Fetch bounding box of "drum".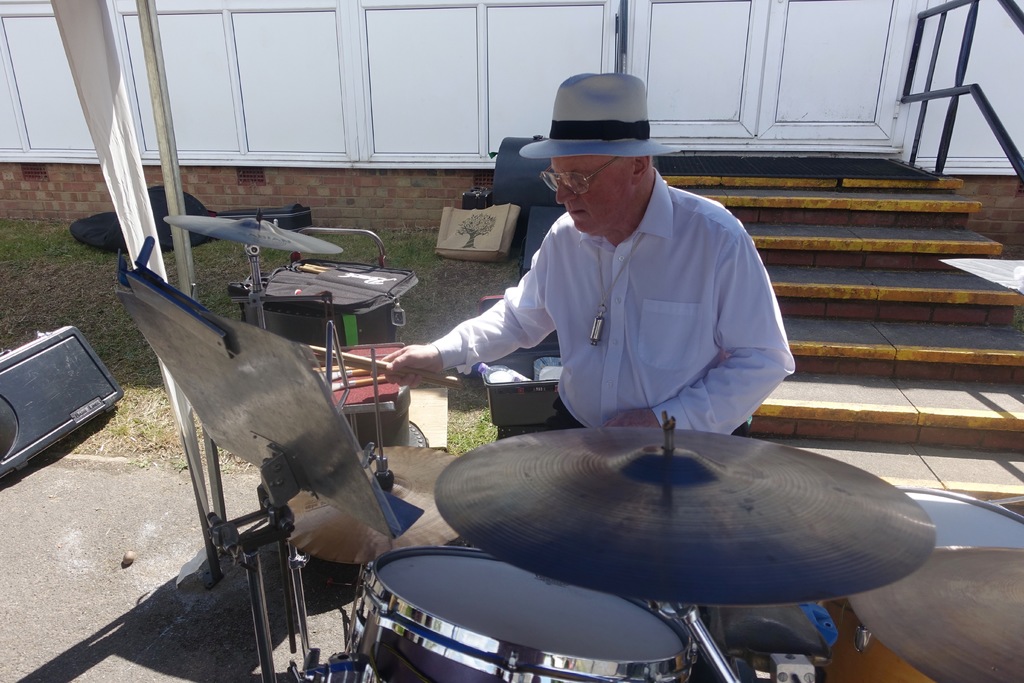
Bbox: pyautogui.locateOnScreen(348, 548, 699, 682).
